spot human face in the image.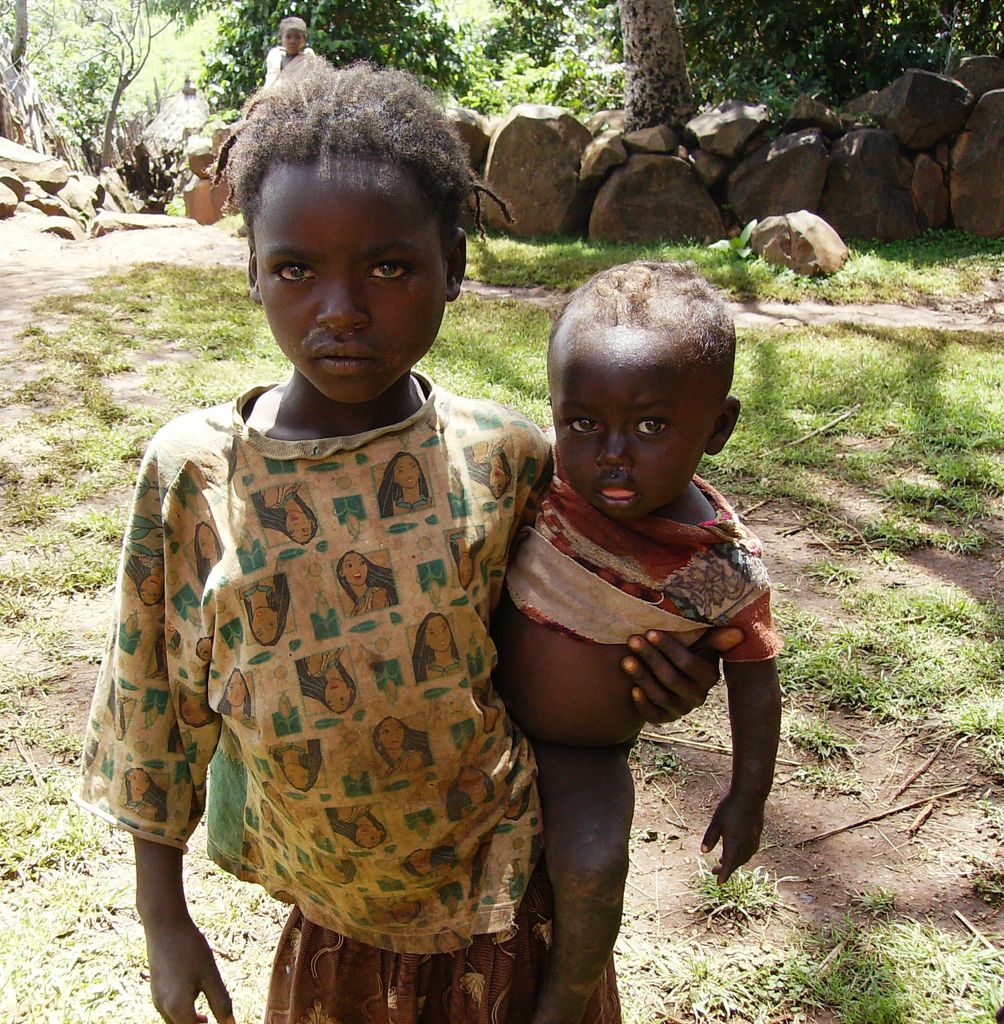
human face found at 397:458:418:488.
